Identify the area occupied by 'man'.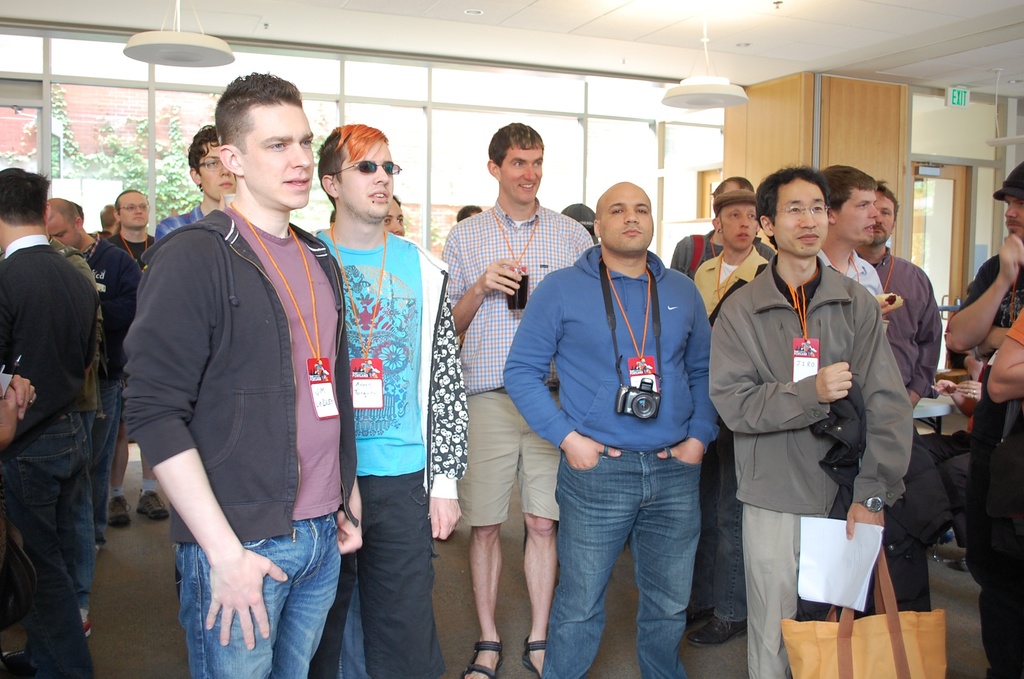
Area: <region>948, 159, 1023, 593</region>.
